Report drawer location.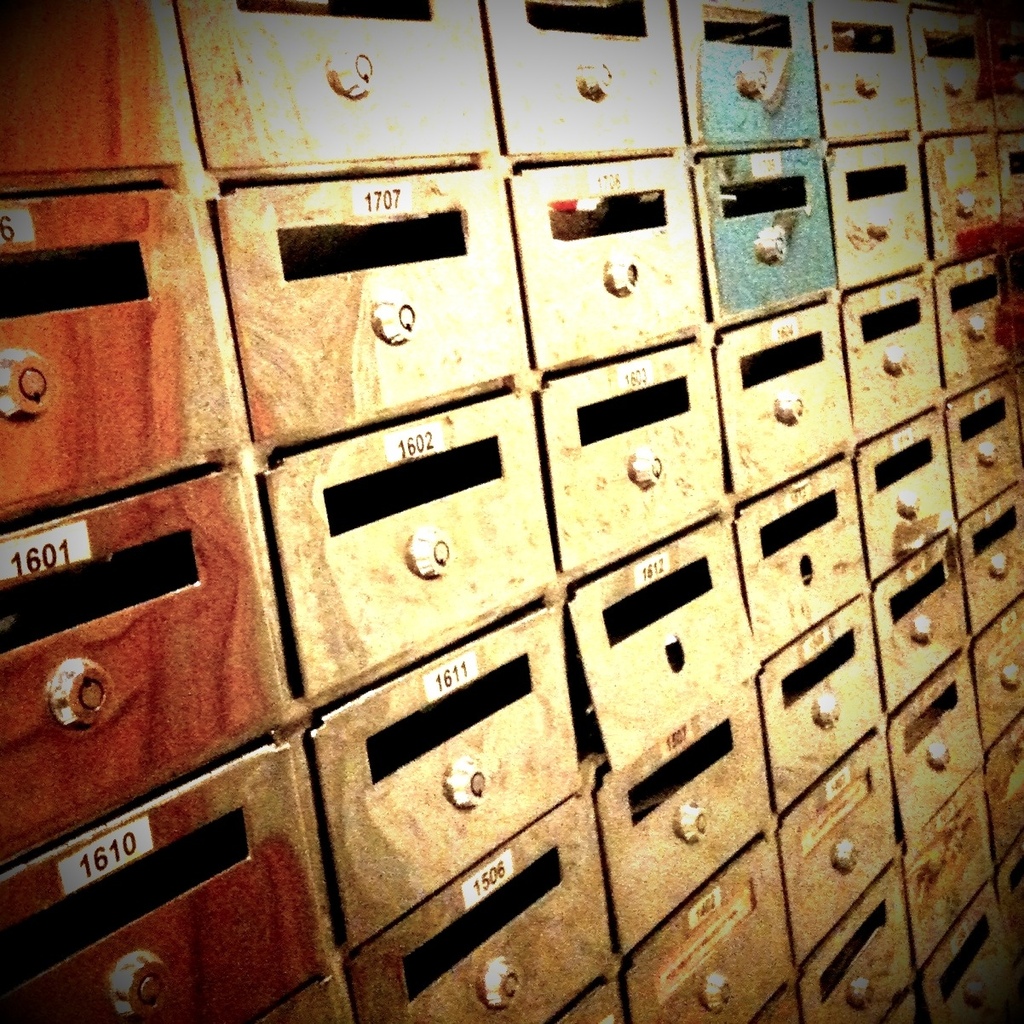
Report: 785:861:910:1023.
